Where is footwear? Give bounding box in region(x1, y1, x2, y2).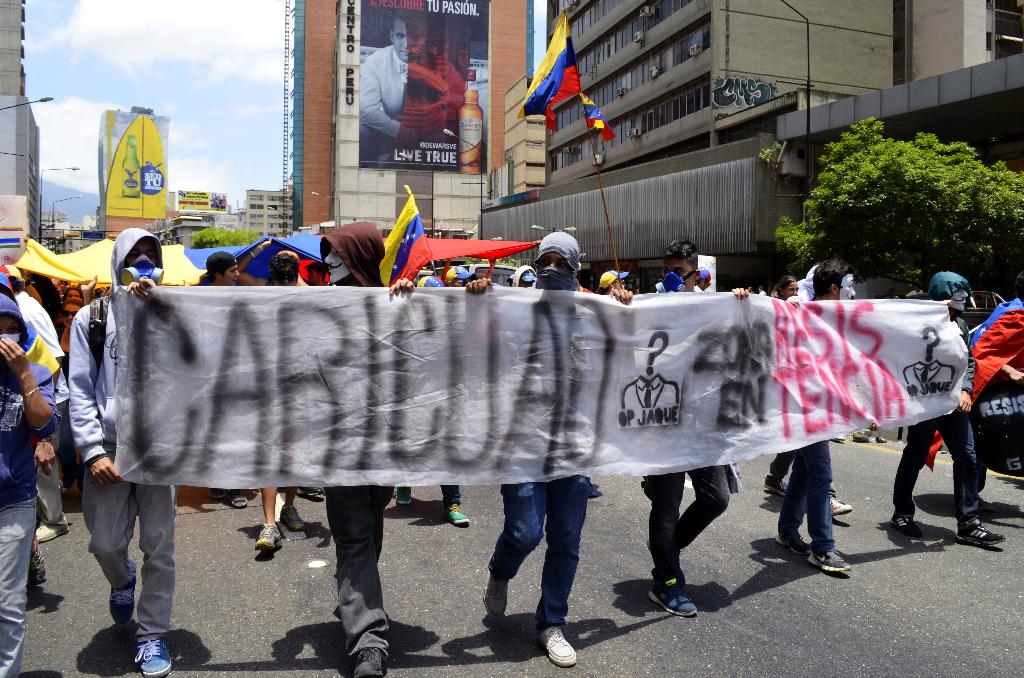
region(447, 507, 473, 527).
